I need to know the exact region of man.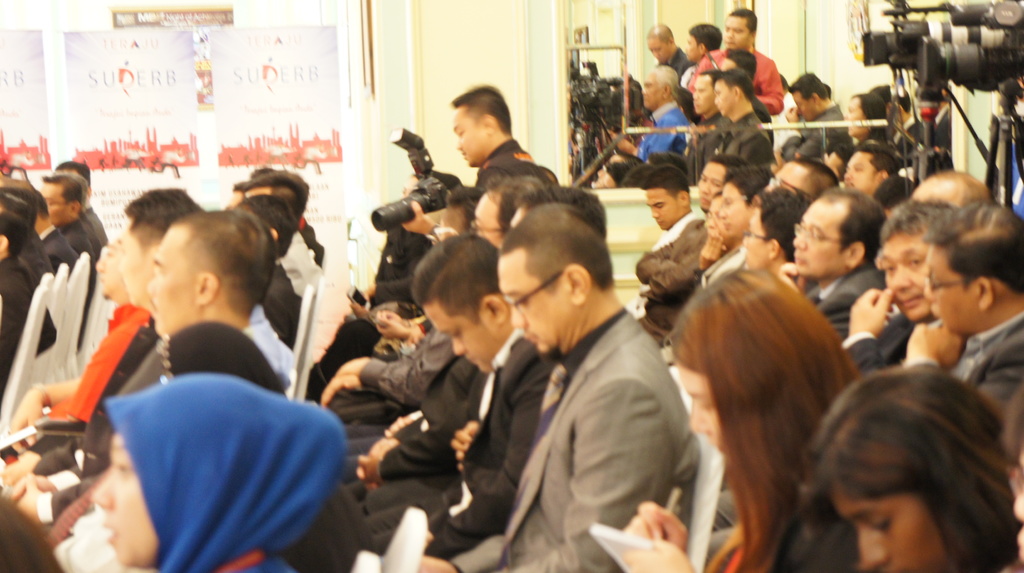
Region: {"x1": 31, "y1": 186, "x2": 209, "y2": 471}.
